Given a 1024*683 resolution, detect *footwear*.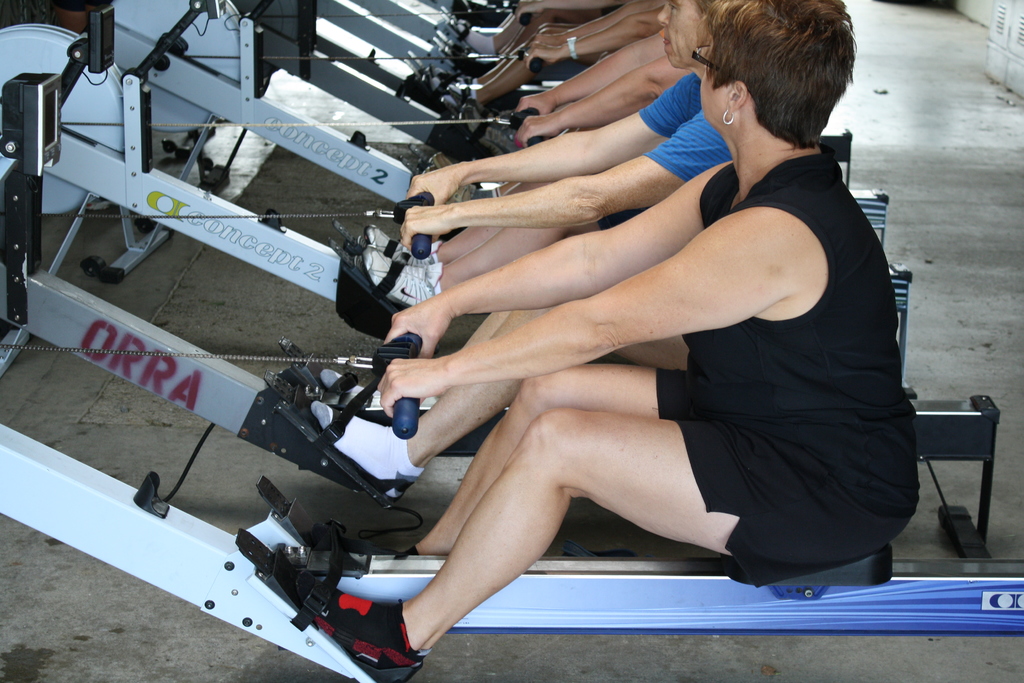
467:103:529:155.
